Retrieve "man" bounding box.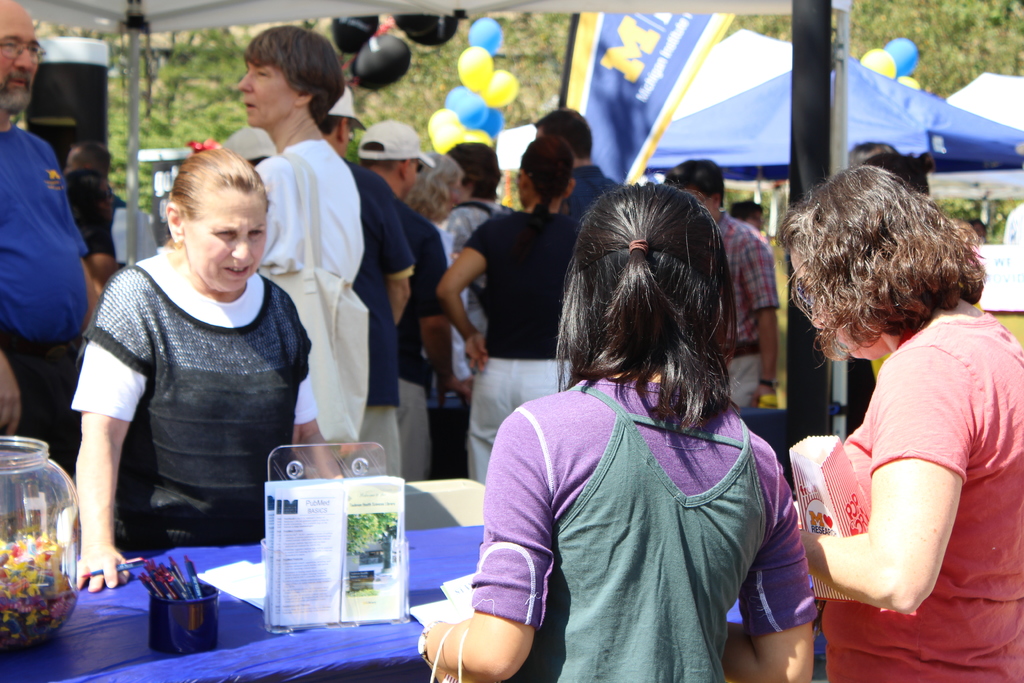
Bounding box: region(529, 107, 625, 223).
